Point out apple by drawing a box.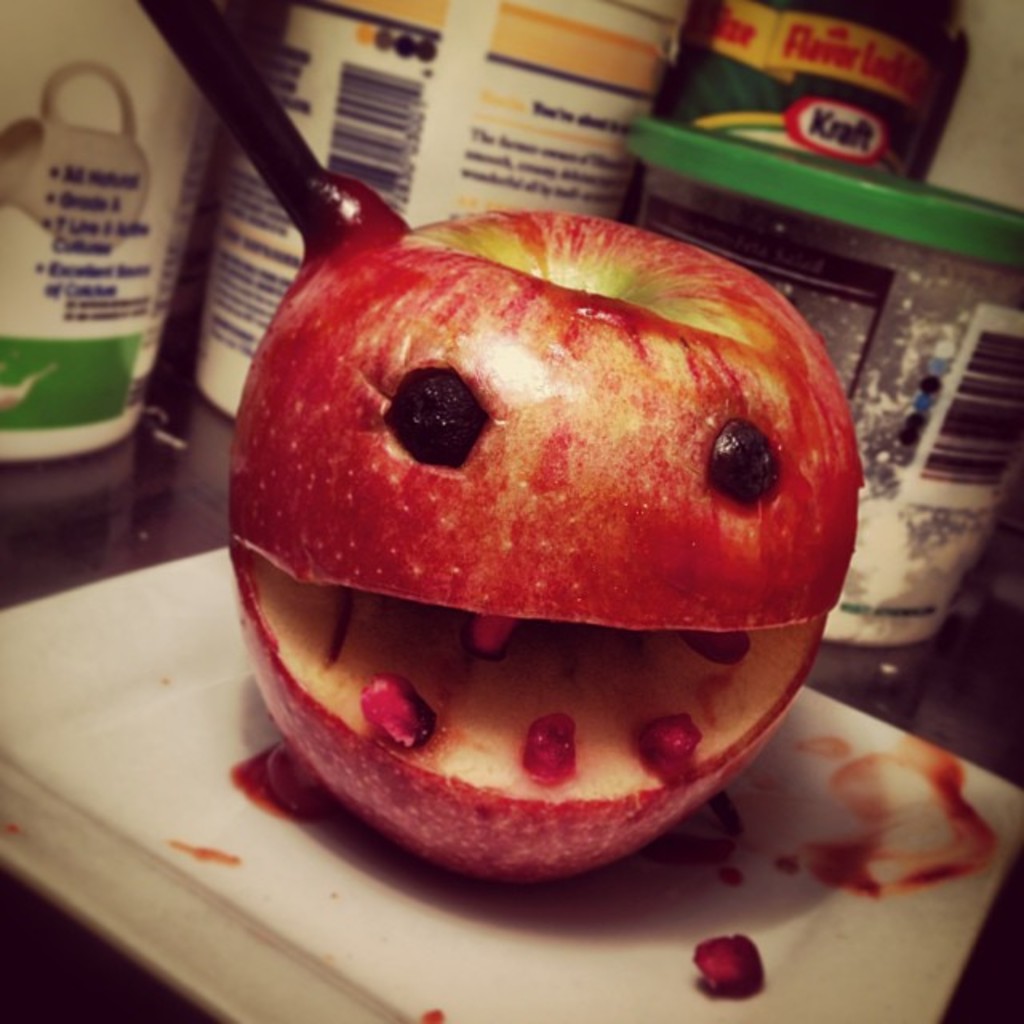
bbox=(206, 173, 853, 826).
